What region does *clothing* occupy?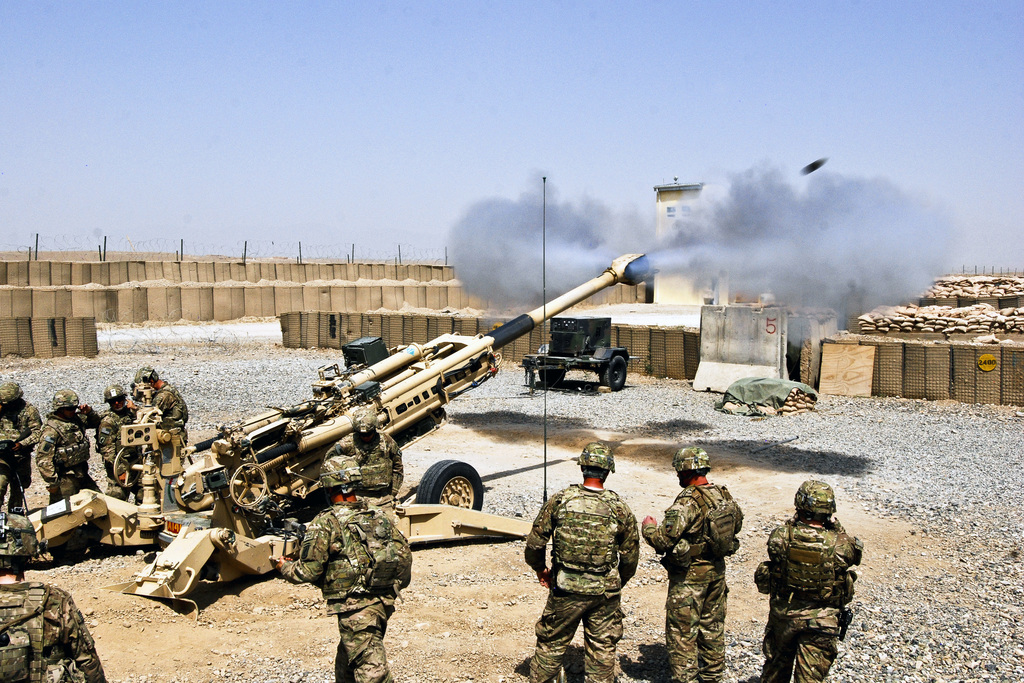
(left=146, top=381, right=191, bottom=450).
